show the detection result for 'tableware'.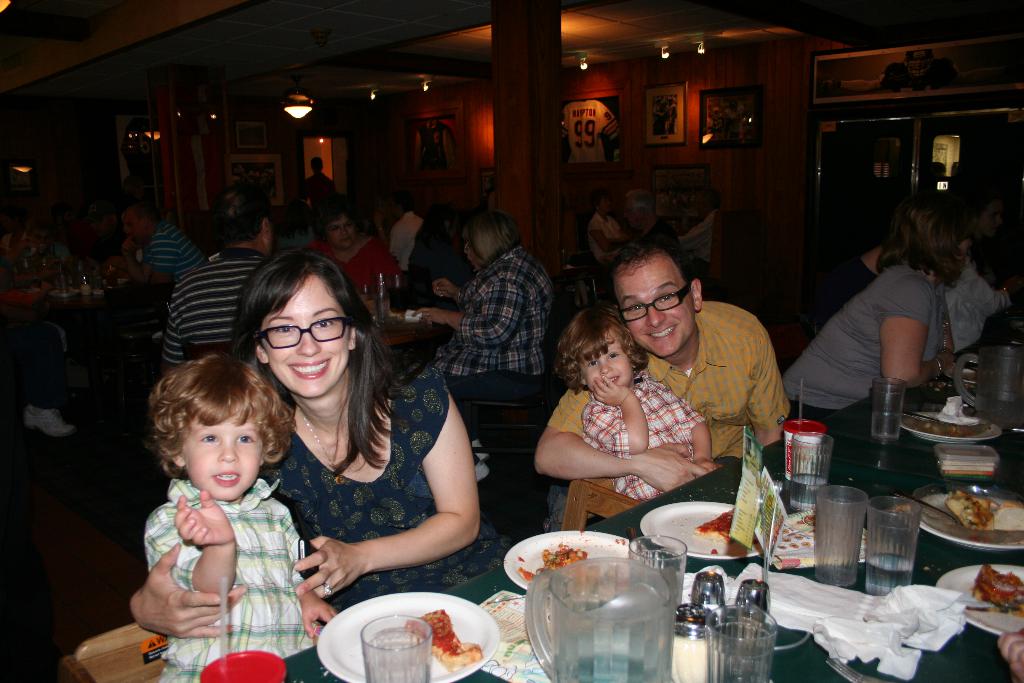
x1=645 y1=497 x2=763 y2=561.
